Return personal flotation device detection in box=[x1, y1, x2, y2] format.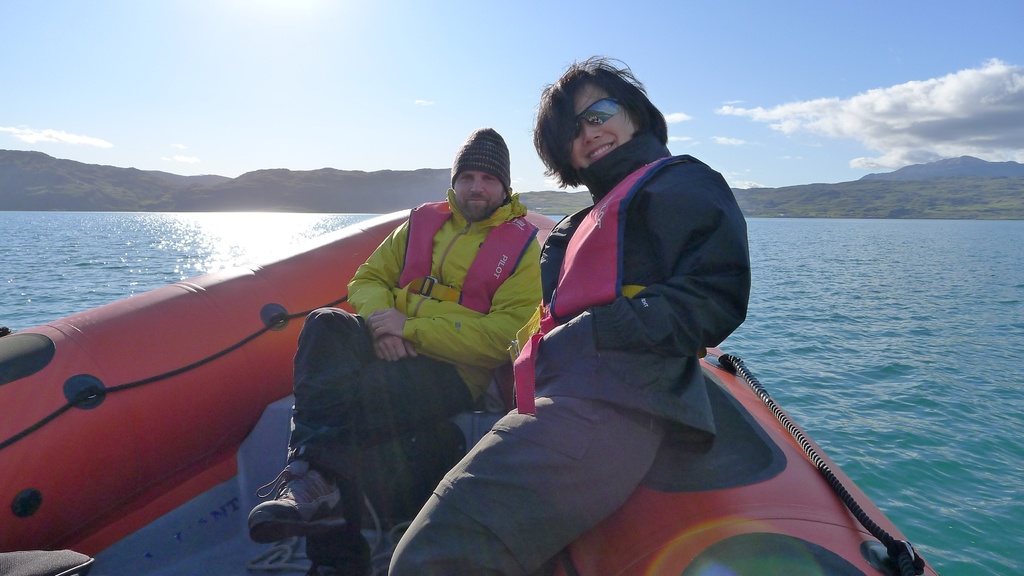
box=[513, 149, 712, 403].
